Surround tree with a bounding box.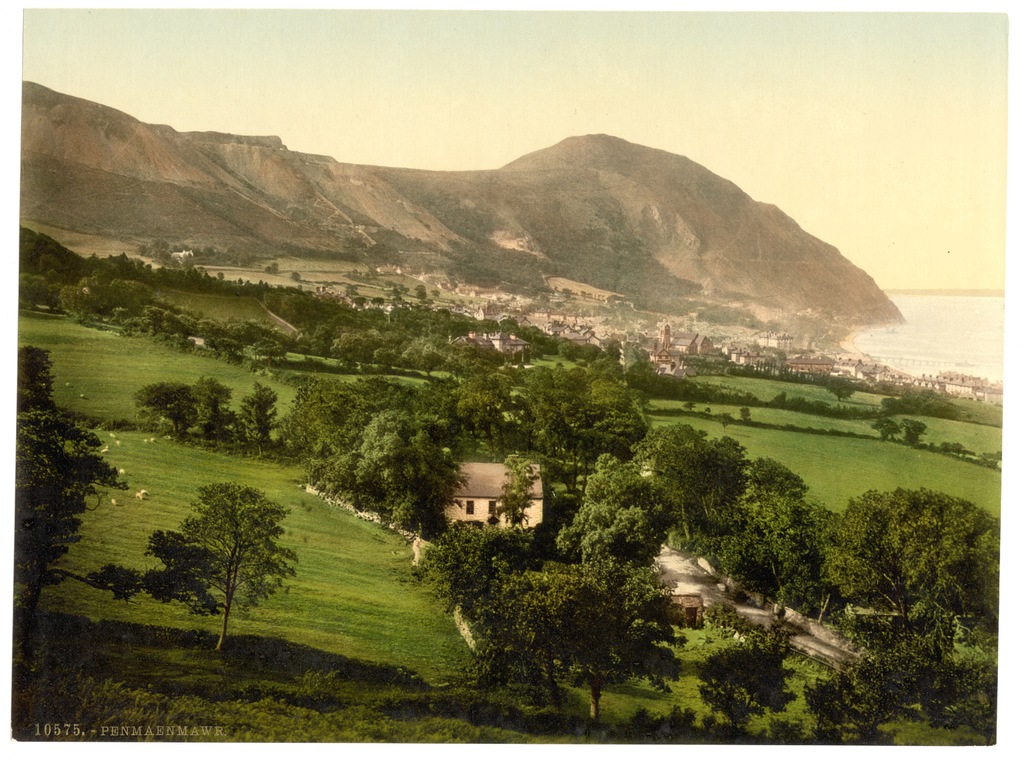
rect(452, 369, 508, 455).
